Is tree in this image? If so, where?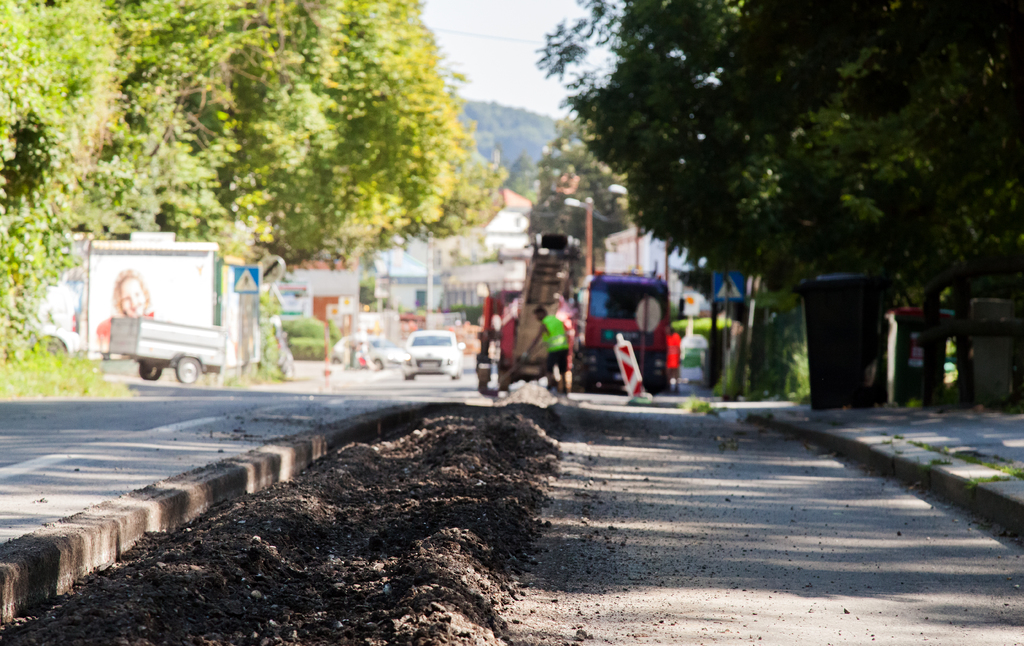
Yes, at <region>569, 0, 888, 412</region>.
